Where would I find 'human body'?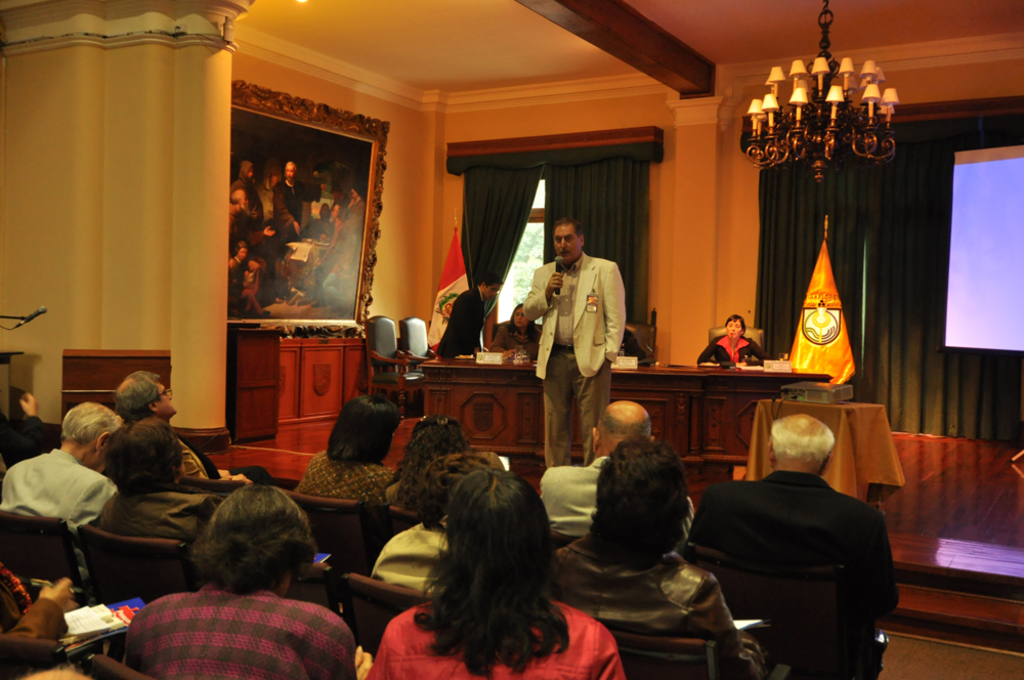
At BBox(179, 436, 295, 496).
